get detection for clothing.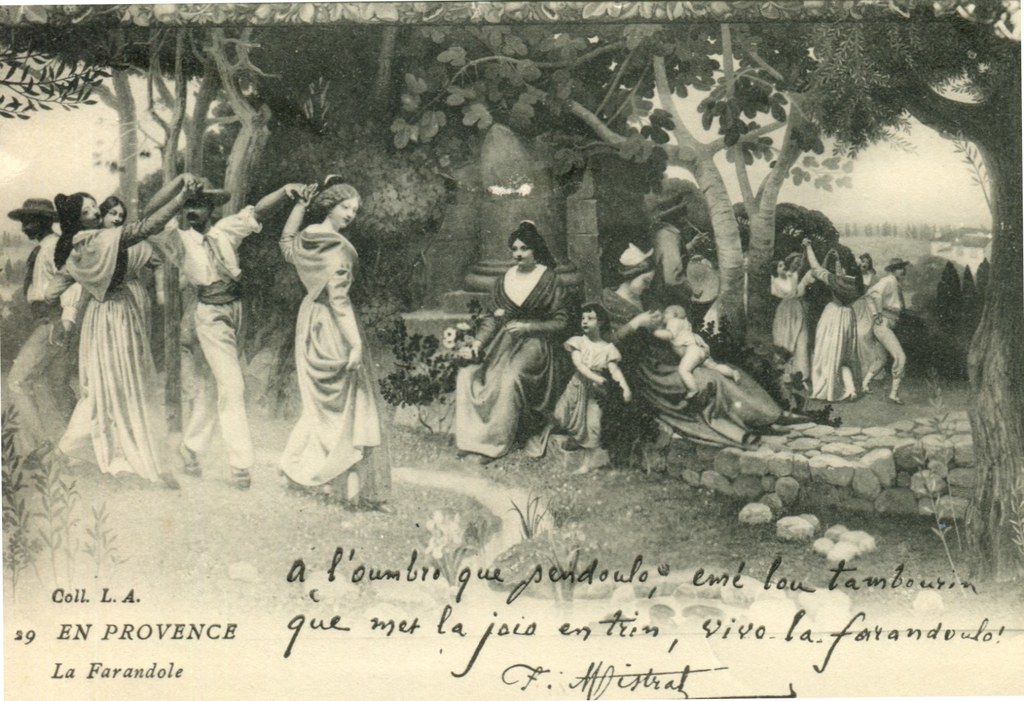
Detection: <bbox>260, 191, 377, 490</bbox>.
